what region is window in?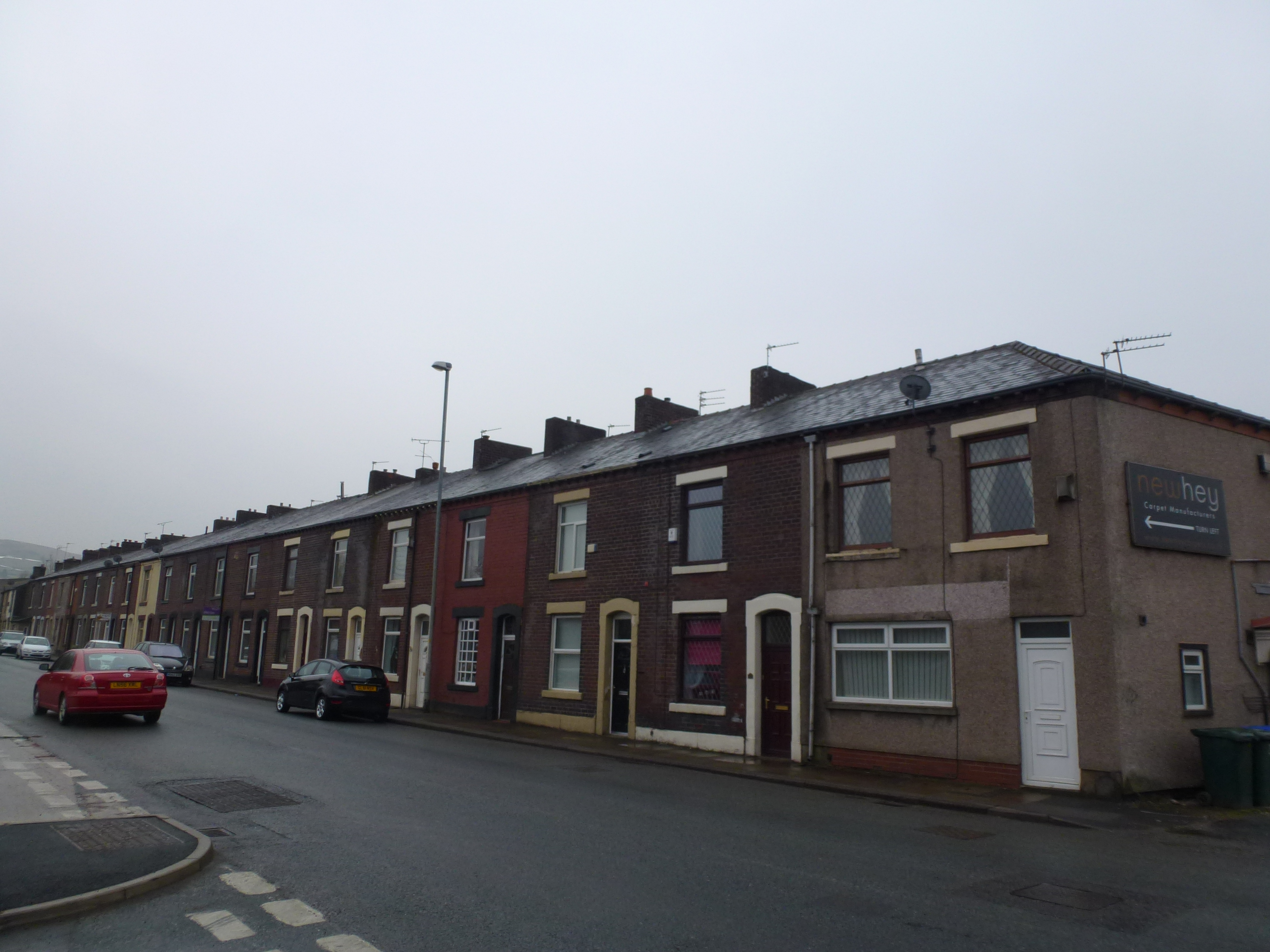
x1=111, y1=177, x2=120, y2=201.
